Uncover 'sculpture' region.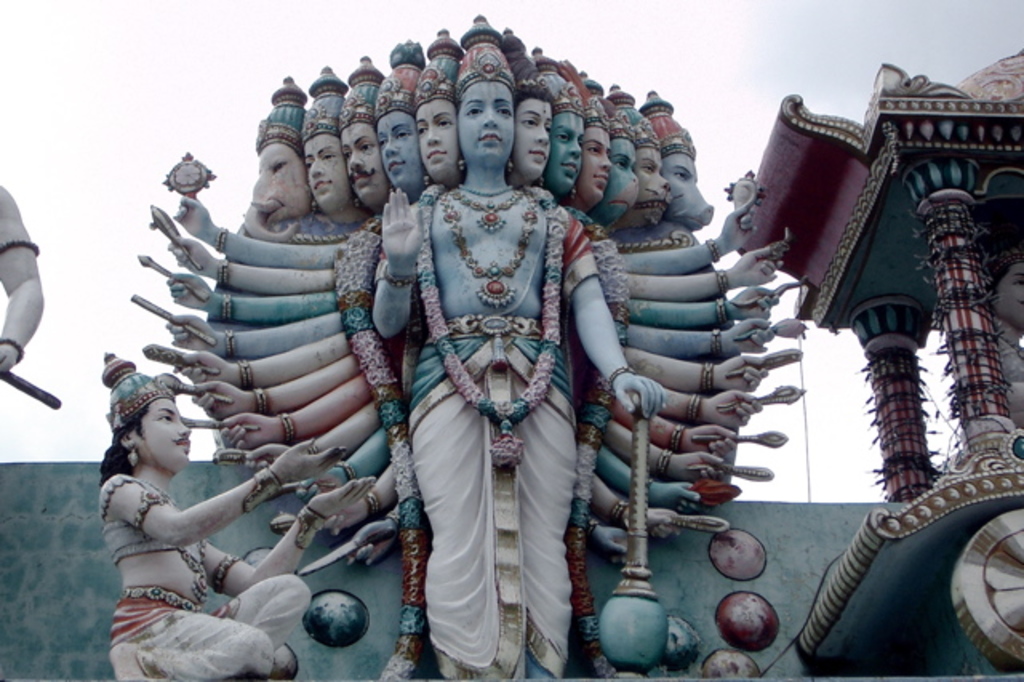
Uncovered: rect(0, 187, 66, 411).
